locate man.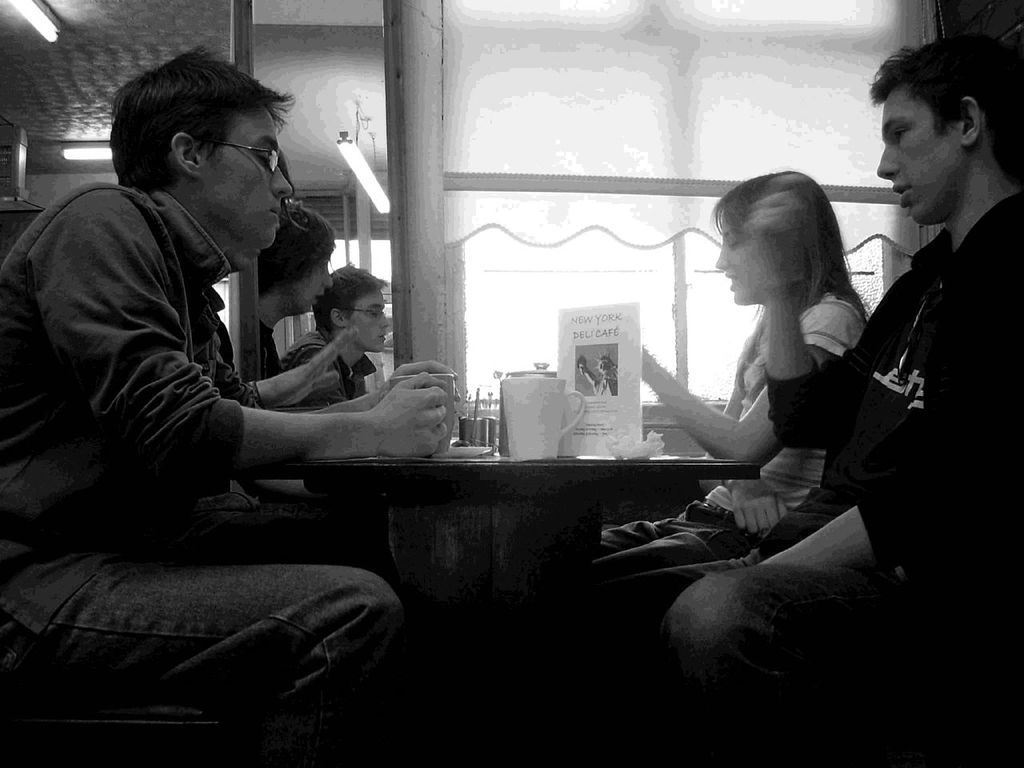
Bounding box: left=281, top=267, right=388, bottom=406.
